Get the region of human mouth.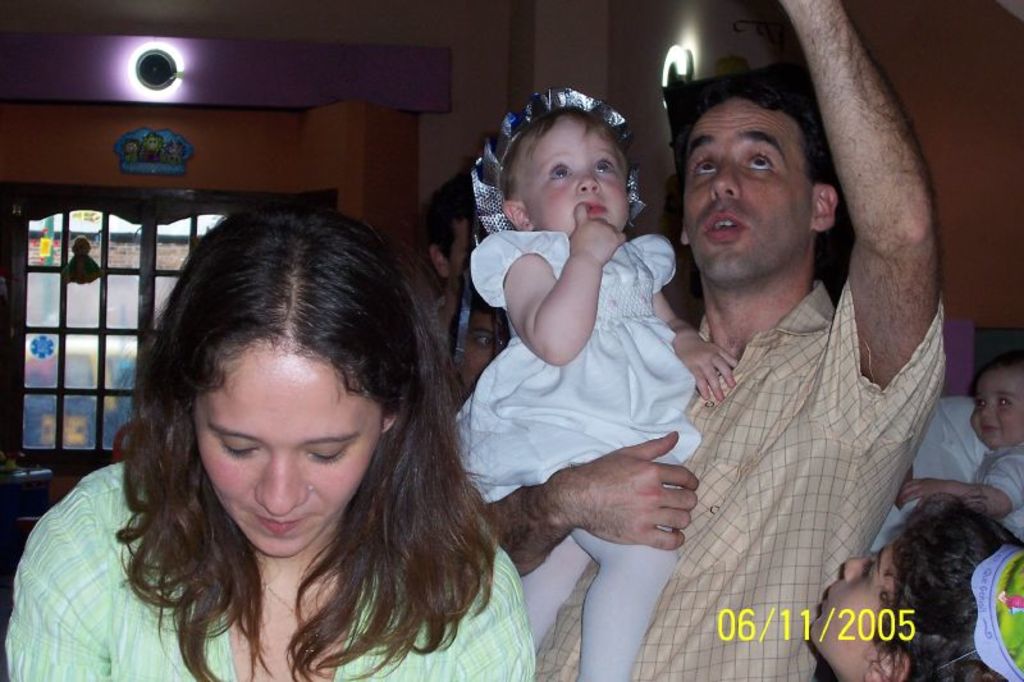
<bbox>585, 203, 605, 216</bbox>.
